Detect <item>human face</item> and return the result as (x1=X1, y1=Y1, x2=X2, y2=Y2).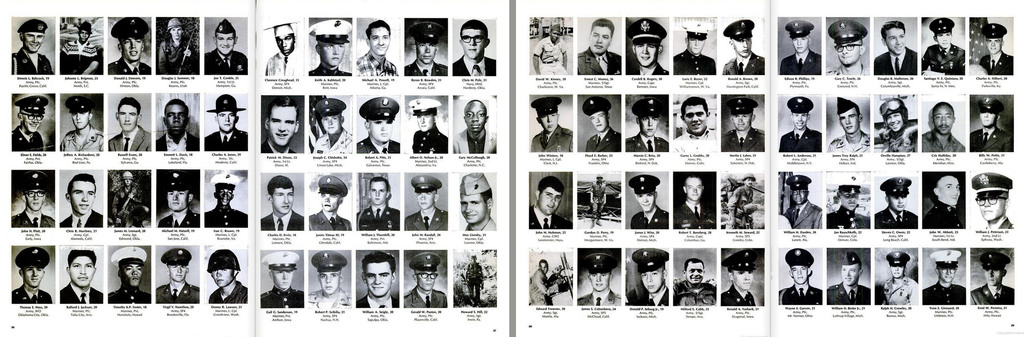
(x1=977, y1=190, x2=1004, y2=220).
